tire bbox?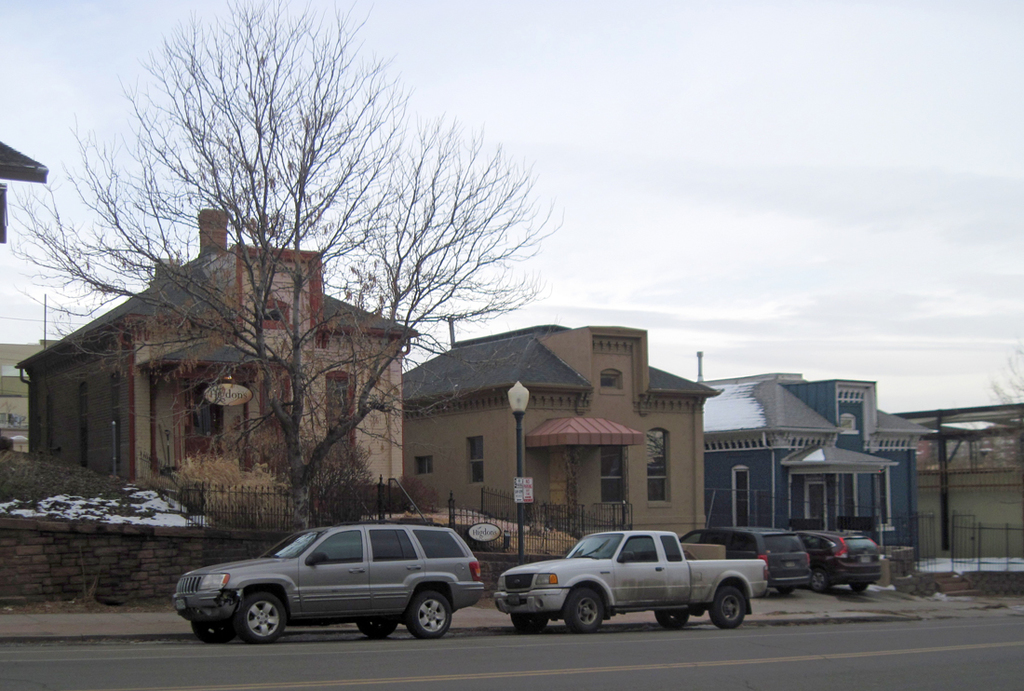
left=777, top=585, right=796, bottom=595
